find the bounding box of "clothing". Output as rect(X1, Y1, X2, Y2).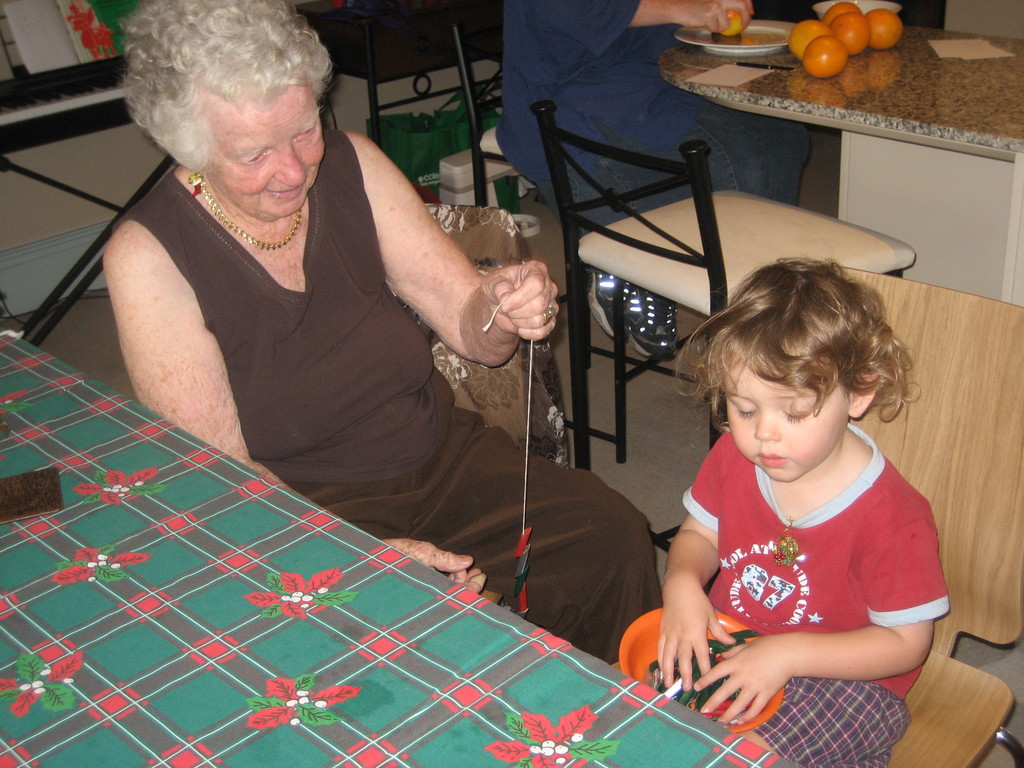
rect(115, 118, 661, 661).
